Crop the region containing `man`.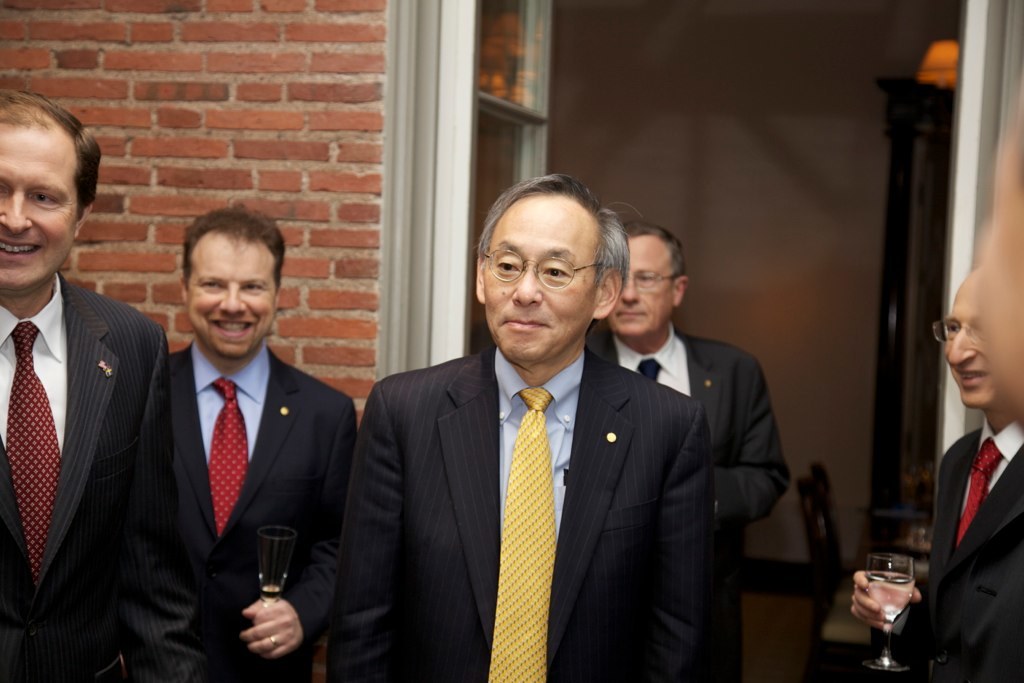
Crop region: <box>324,173,718,682</box>.
